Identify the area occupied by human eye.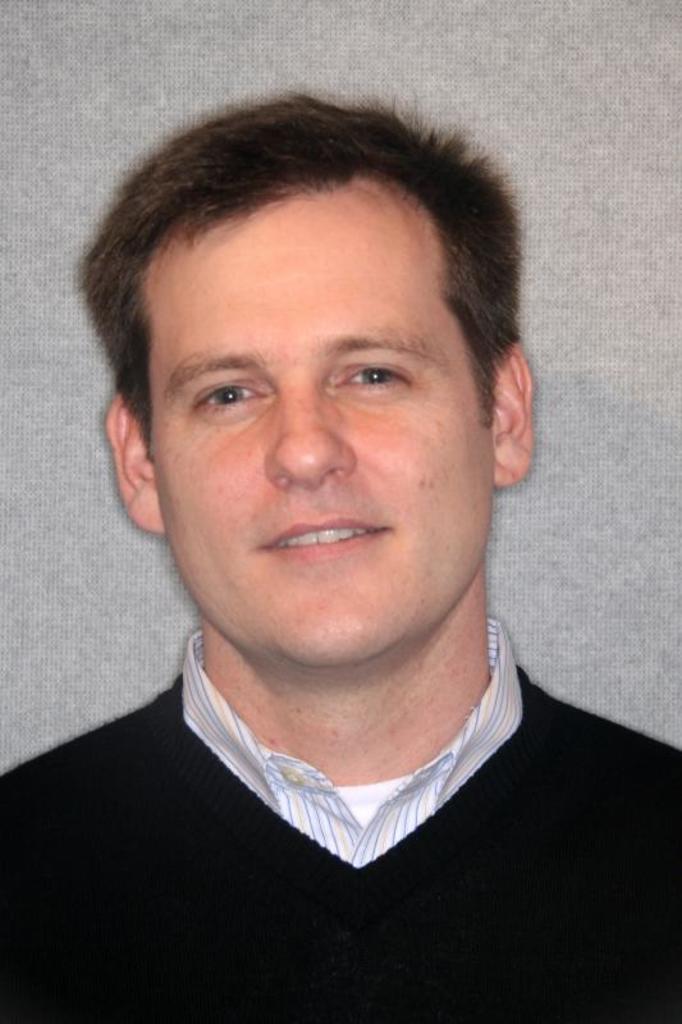
Area: rect(188, 379, 274, 424).
